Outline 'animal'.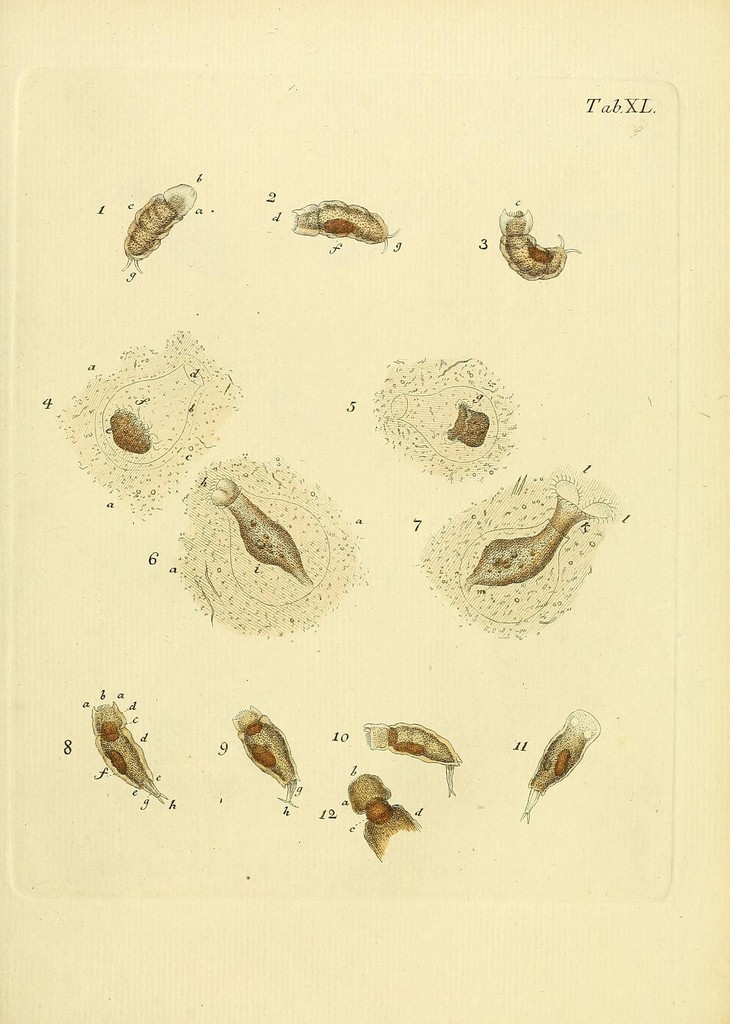
Outline: rect(118, 180, 198, 270).
